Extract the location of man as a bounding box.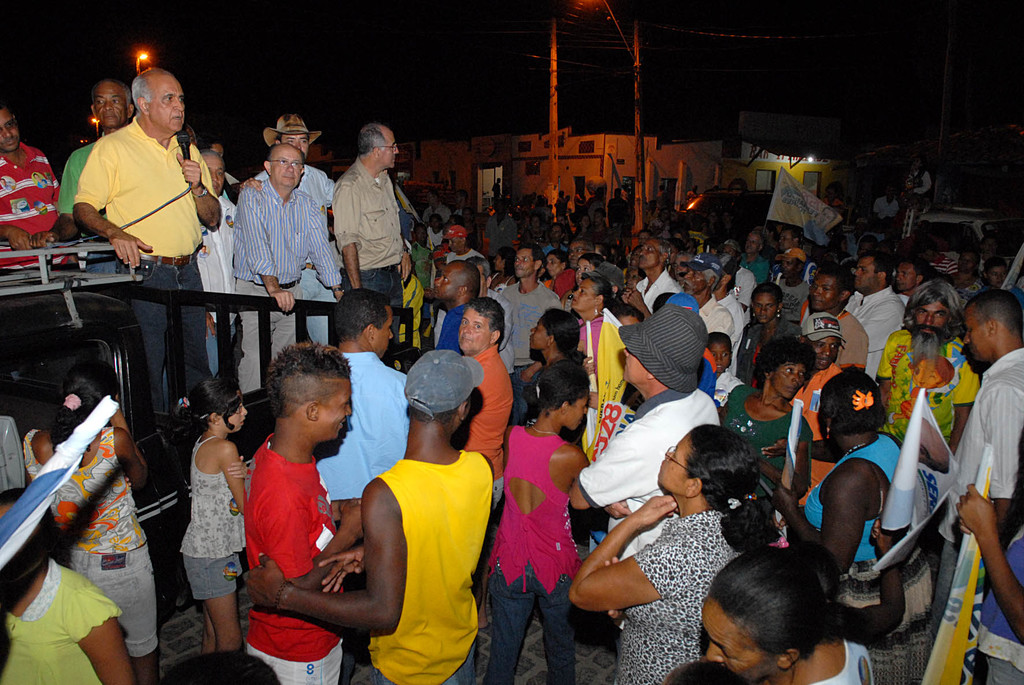
[x1=790, y1=311, x2=838, y2=504].
